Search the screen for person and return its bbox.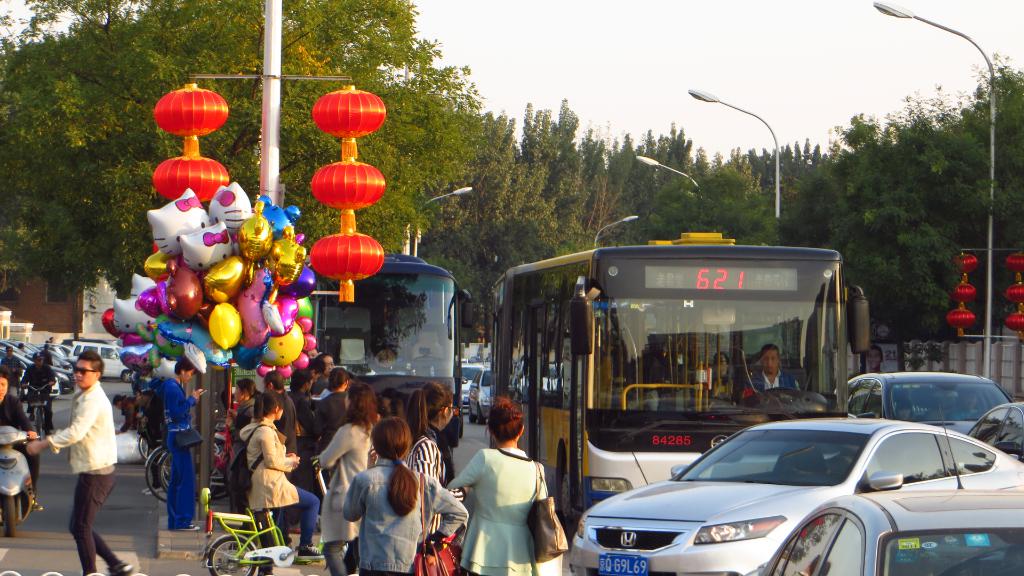
Found: <region>711, 349, 736, 387</region>.
